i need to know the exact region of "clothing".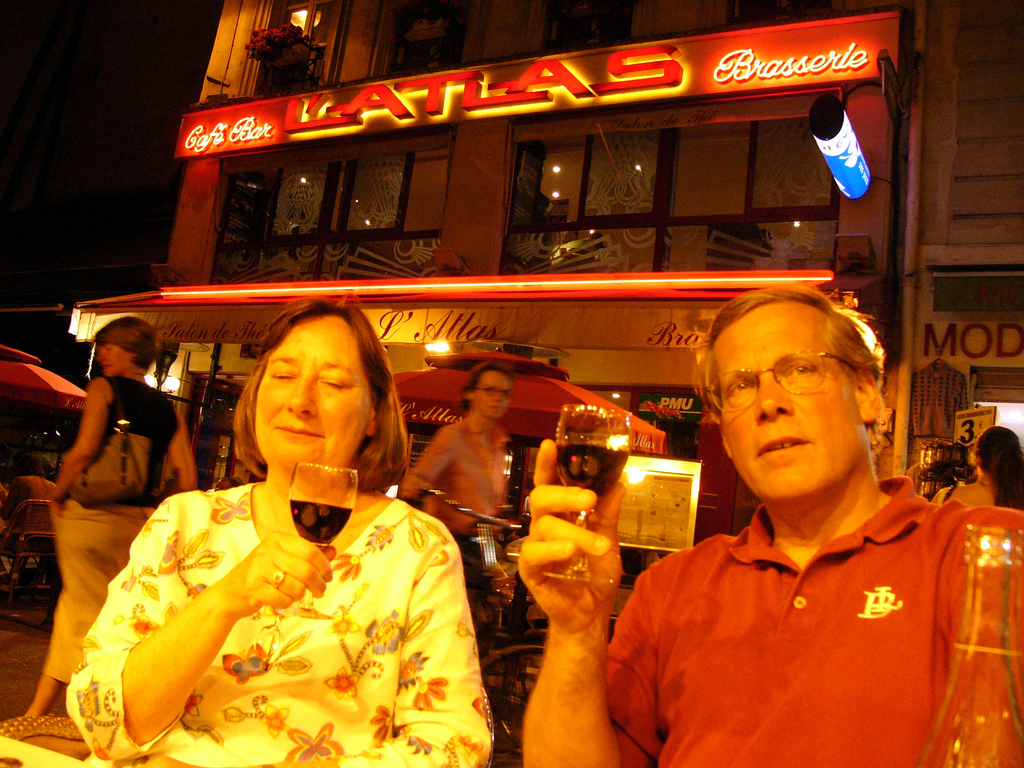
Region: select_region(61, 488, 493, 767).
